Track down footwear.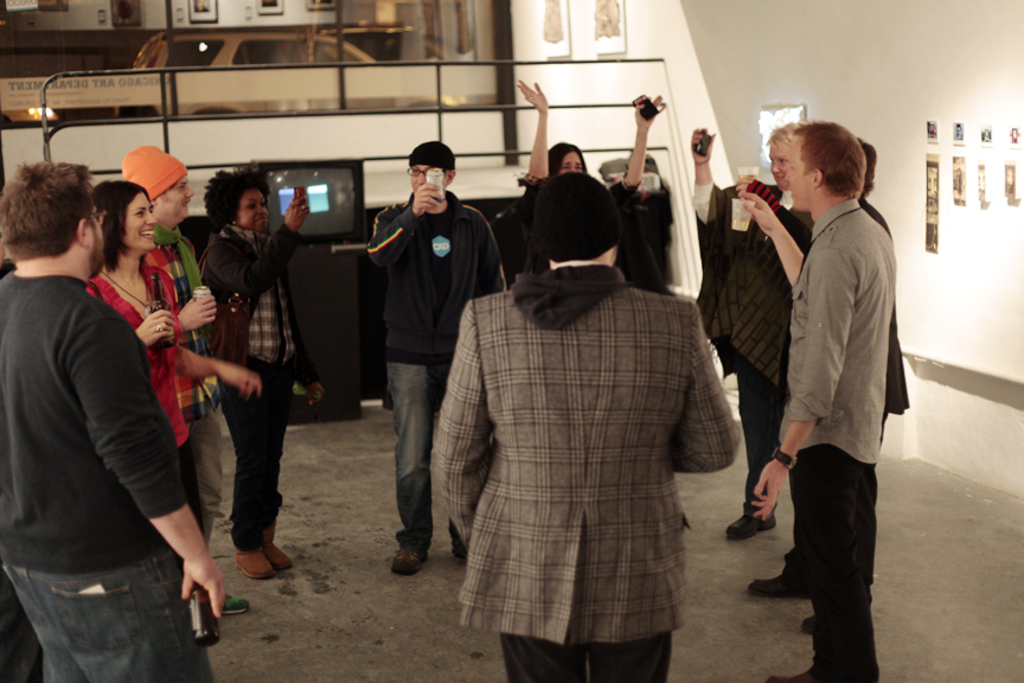
Tracked to 236 548 275 579.
